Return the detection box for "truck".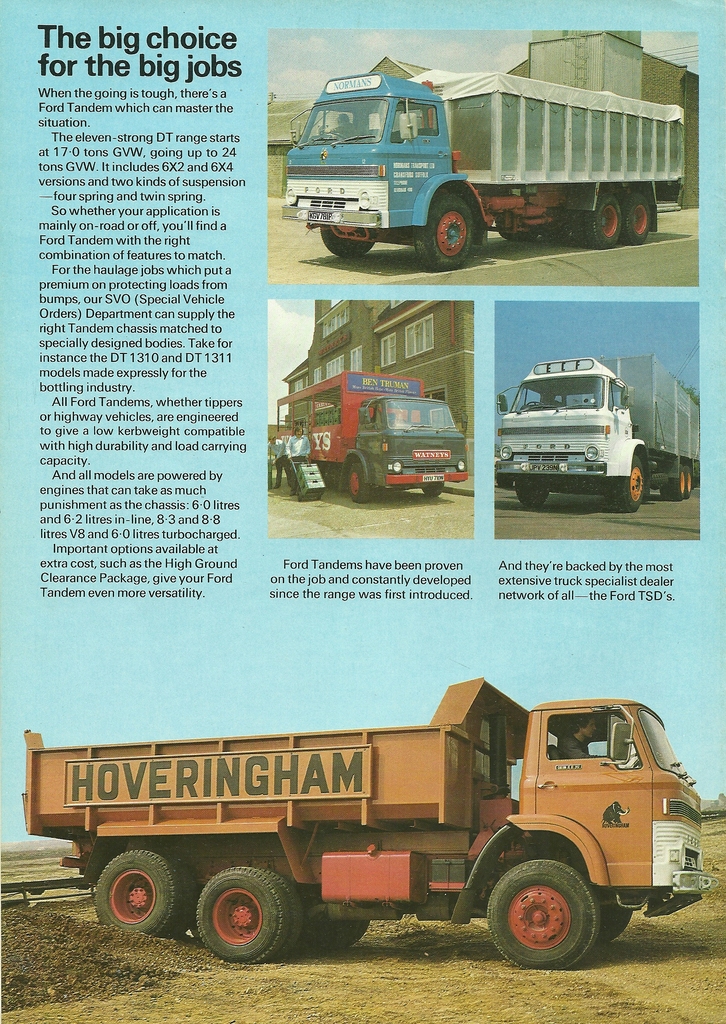
[left=31, top=696, right=722, bottom=967].
